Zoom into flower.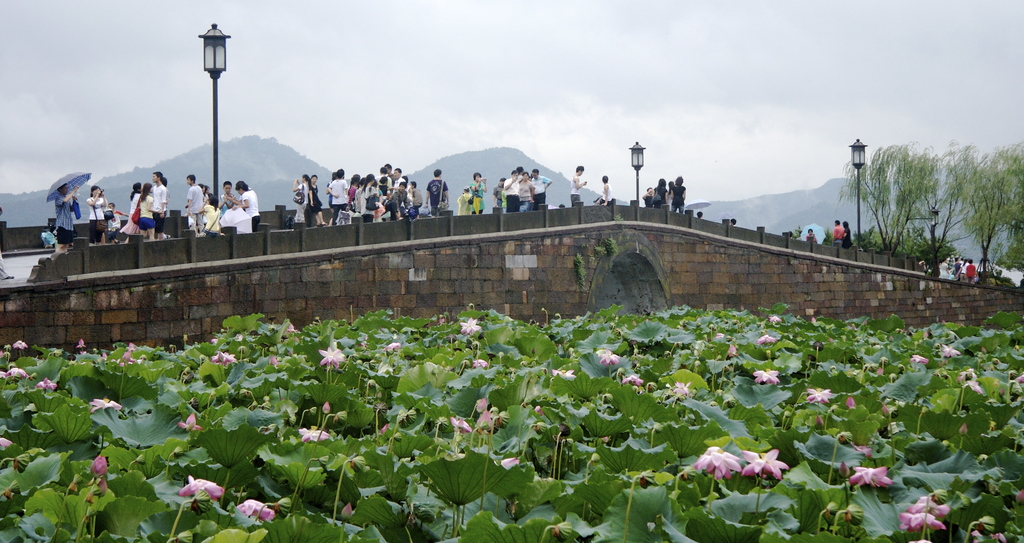
Zoom target: [899,512,947,535].
